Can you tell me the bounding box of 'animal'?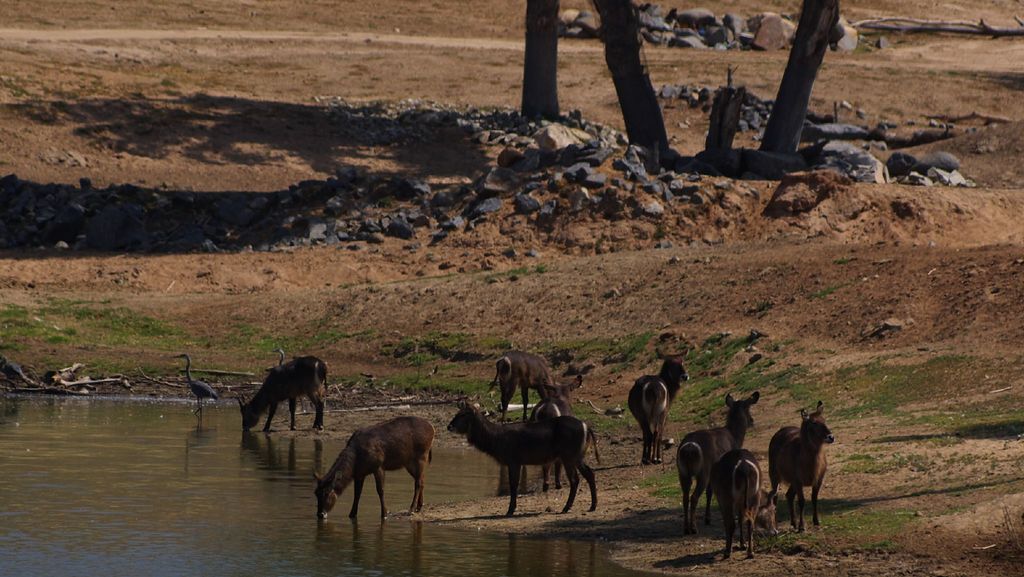
crop(240, 350, 333, 433).
